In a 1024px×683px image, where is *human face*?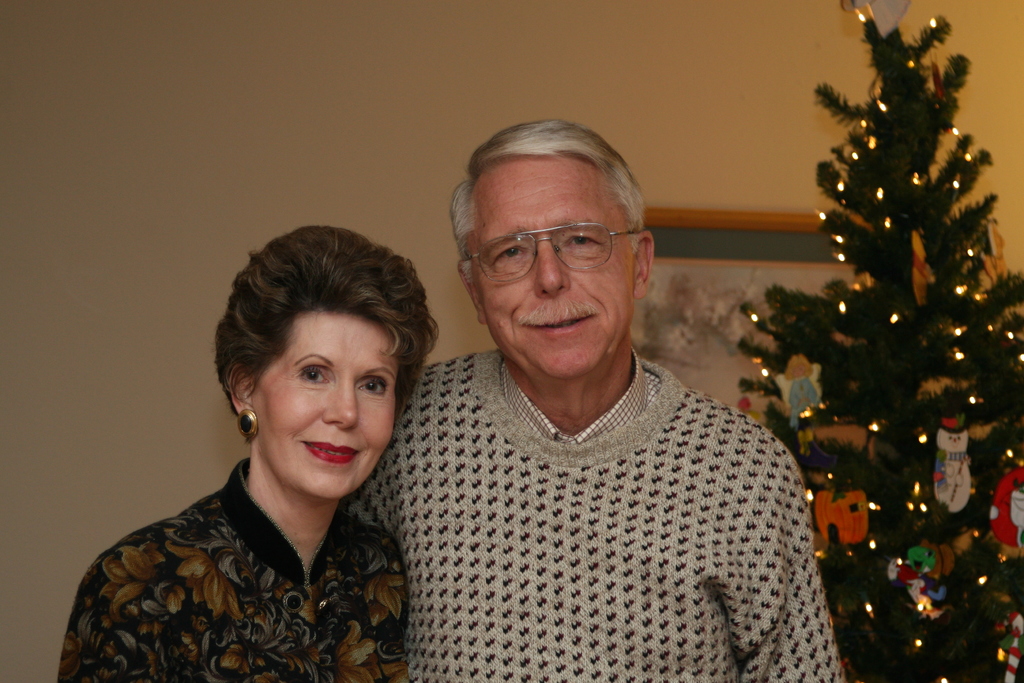
rect(476, 161, 636, 378).
